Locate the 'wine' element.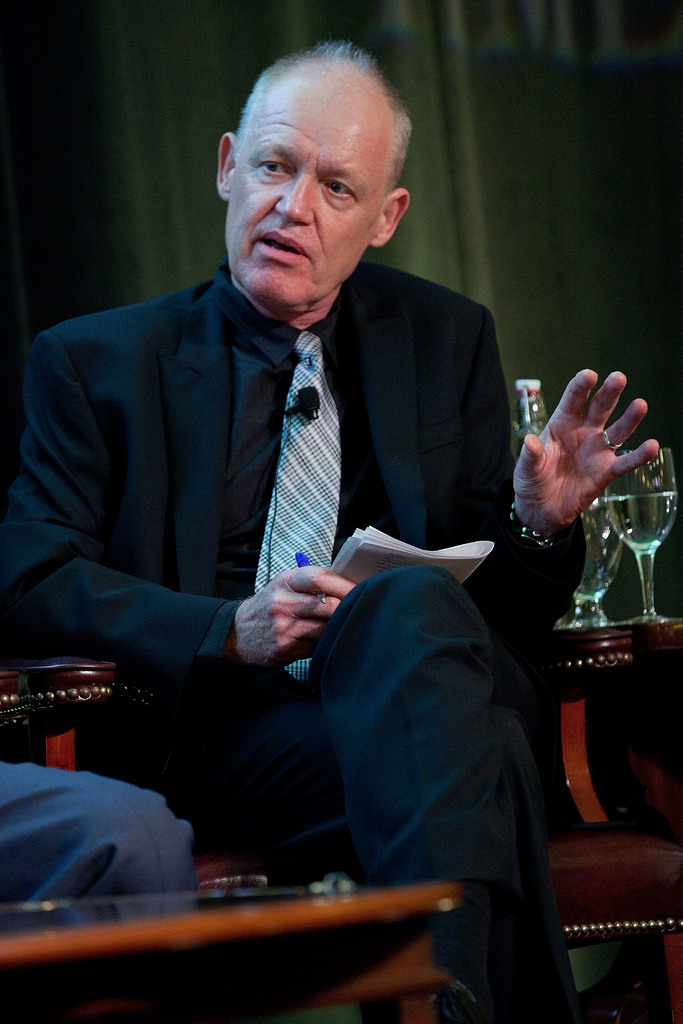
Element bbox: 605:489:677:552.
